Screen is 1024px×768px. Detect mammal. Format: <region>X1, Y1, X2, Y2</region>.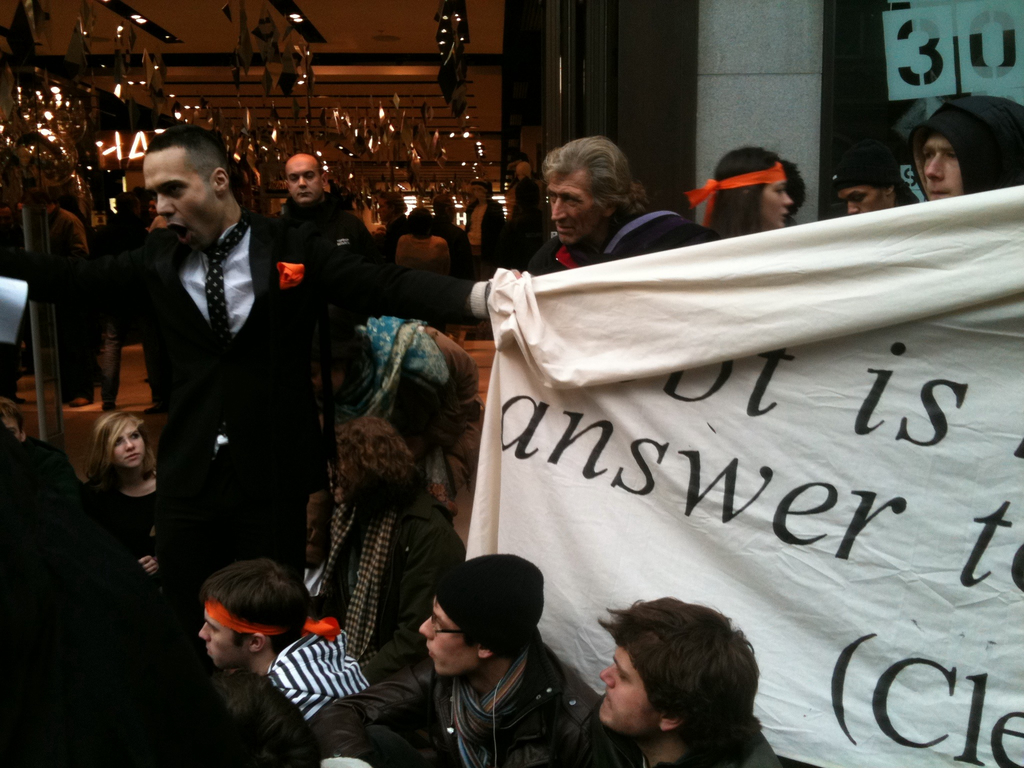
<region>188, 554, 372, 709</region>.
